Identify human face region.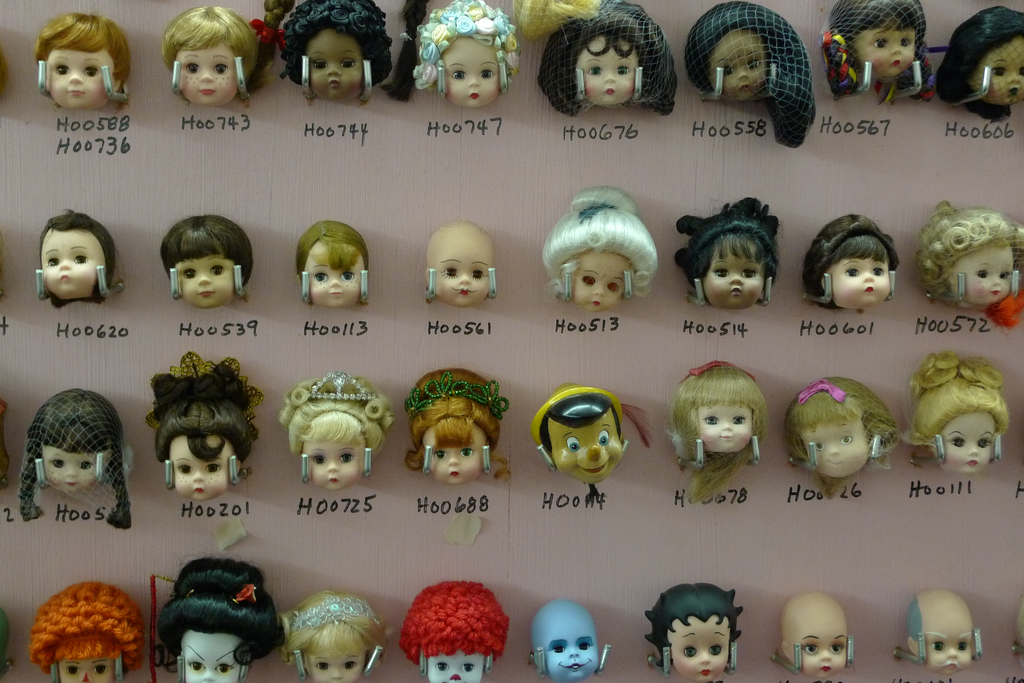
Region: BBox(429, 234, 492, 303).
